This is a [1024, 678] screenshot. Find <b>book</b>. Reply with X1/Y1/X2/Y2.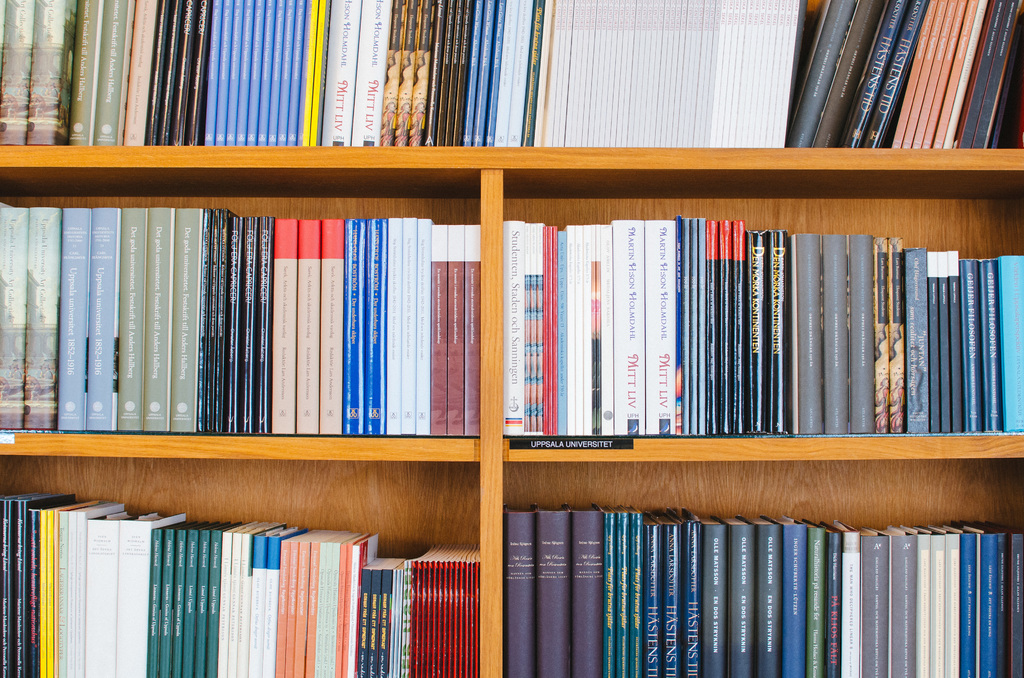
712/528/728/677.
